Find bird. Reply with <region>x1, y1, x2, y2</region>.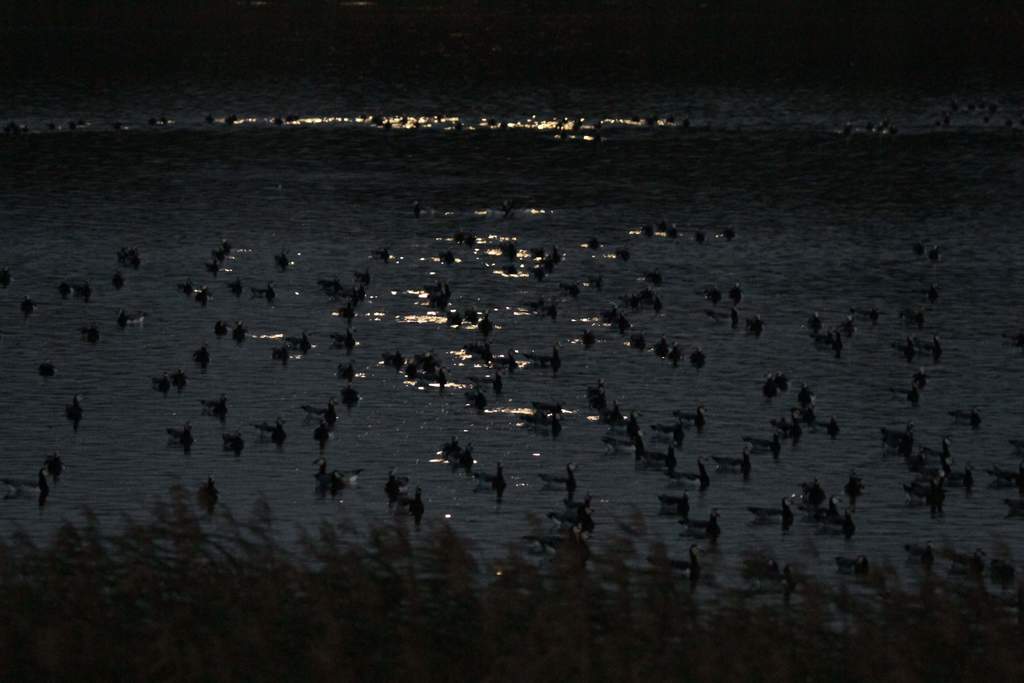
<region>340, 384, 360, 407</region>.
